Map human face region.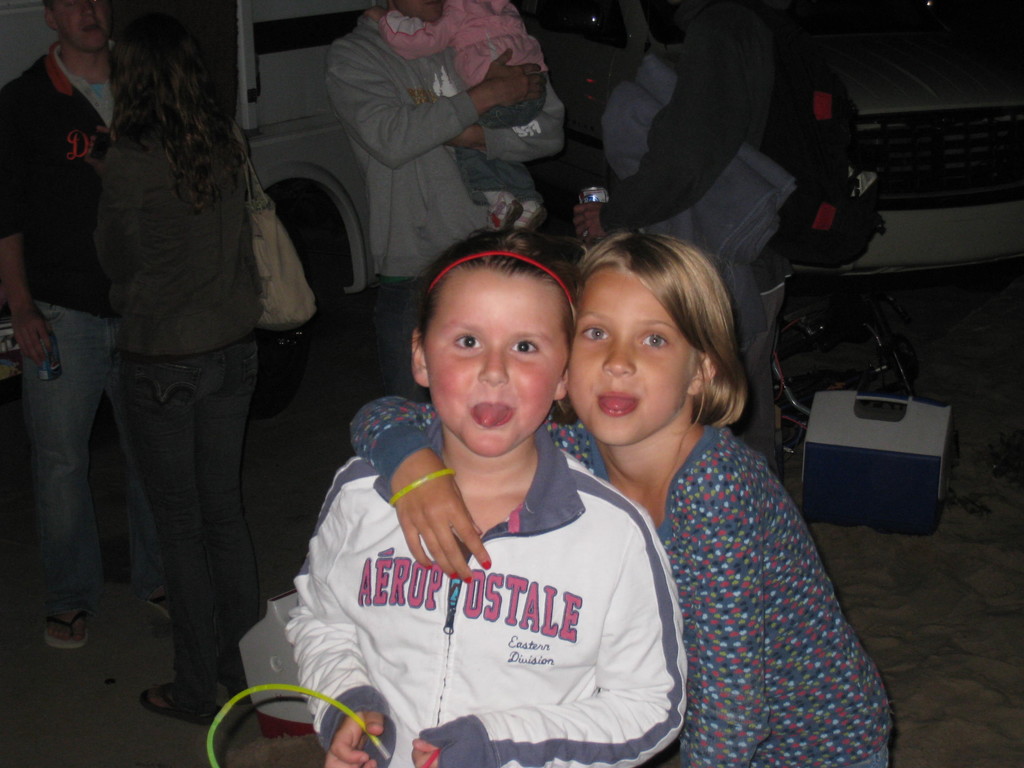
Mapped to 51,0,112,53.
